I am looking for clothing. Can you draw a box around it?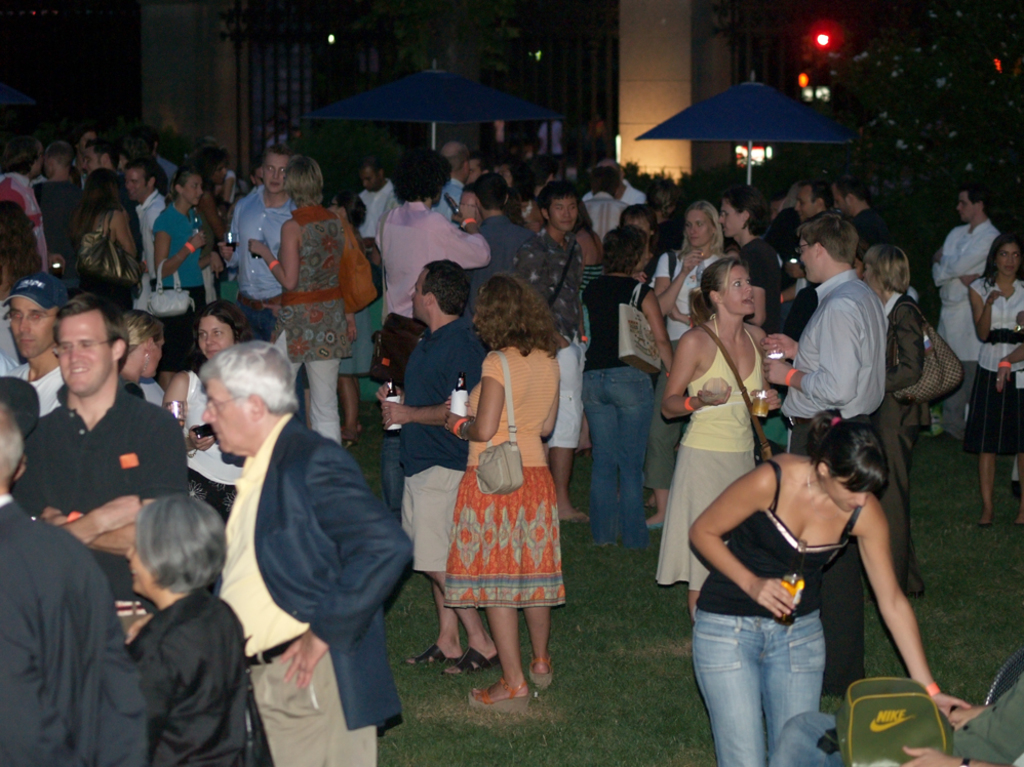
Sure, the bounding box is [0, 492, 148, 766].
